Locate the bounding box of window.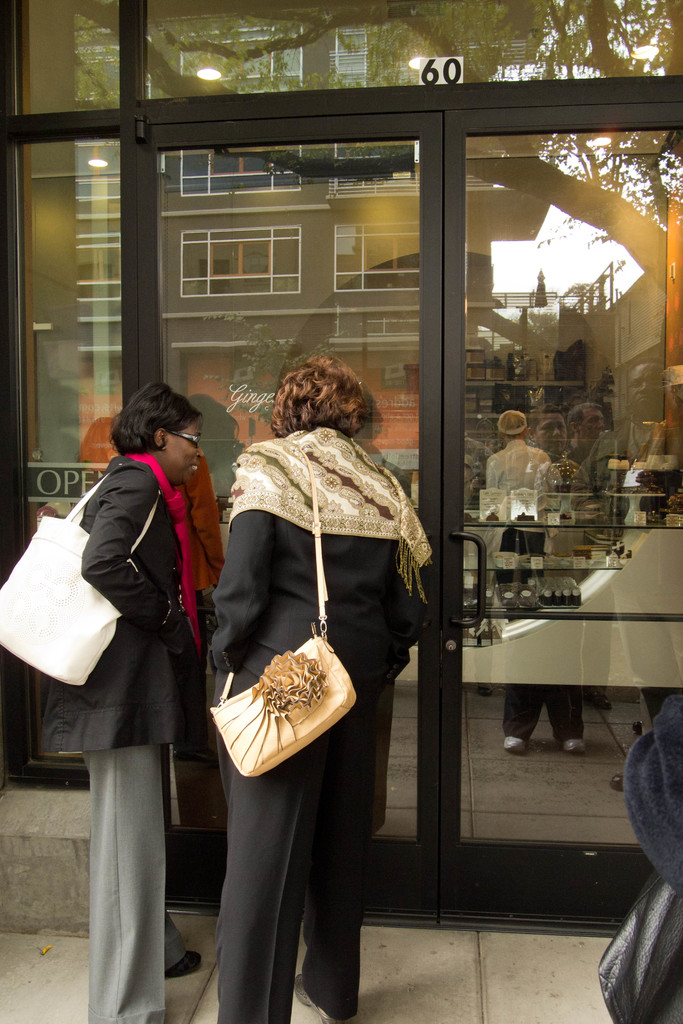
Bounding box: detection(120, 0, 682, 114).
